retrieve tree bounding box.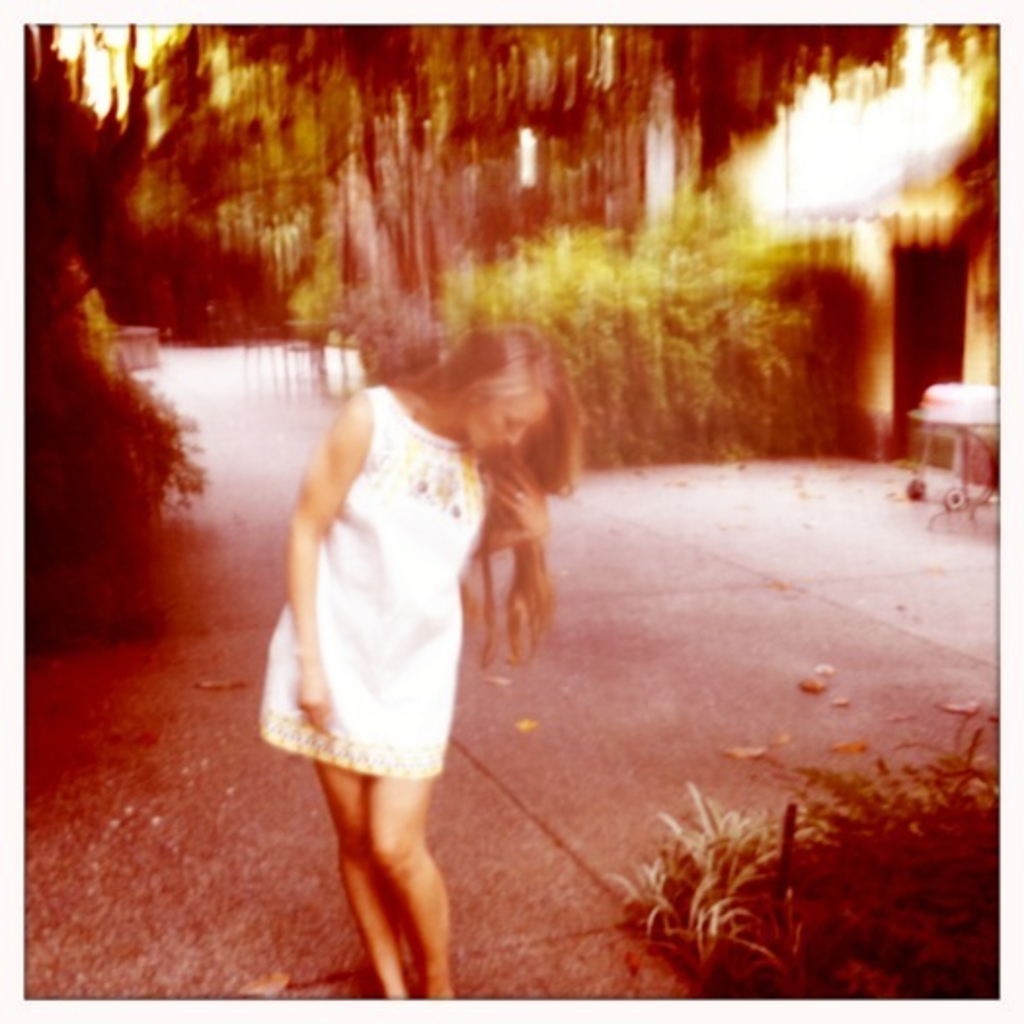
Bounding box: (left=0, top=6, right=222, bottom=685).
